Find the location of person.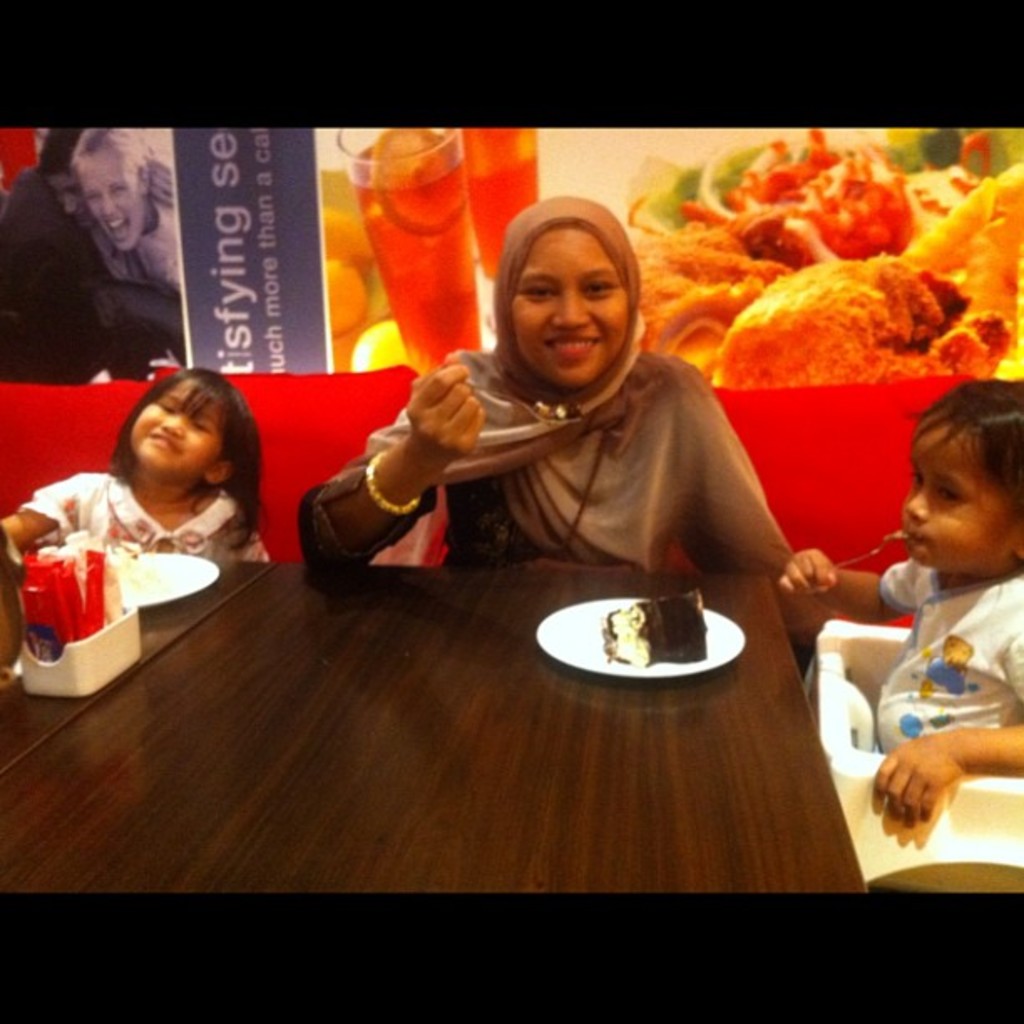
Location: bbox=(0, 358, 263, 567).
